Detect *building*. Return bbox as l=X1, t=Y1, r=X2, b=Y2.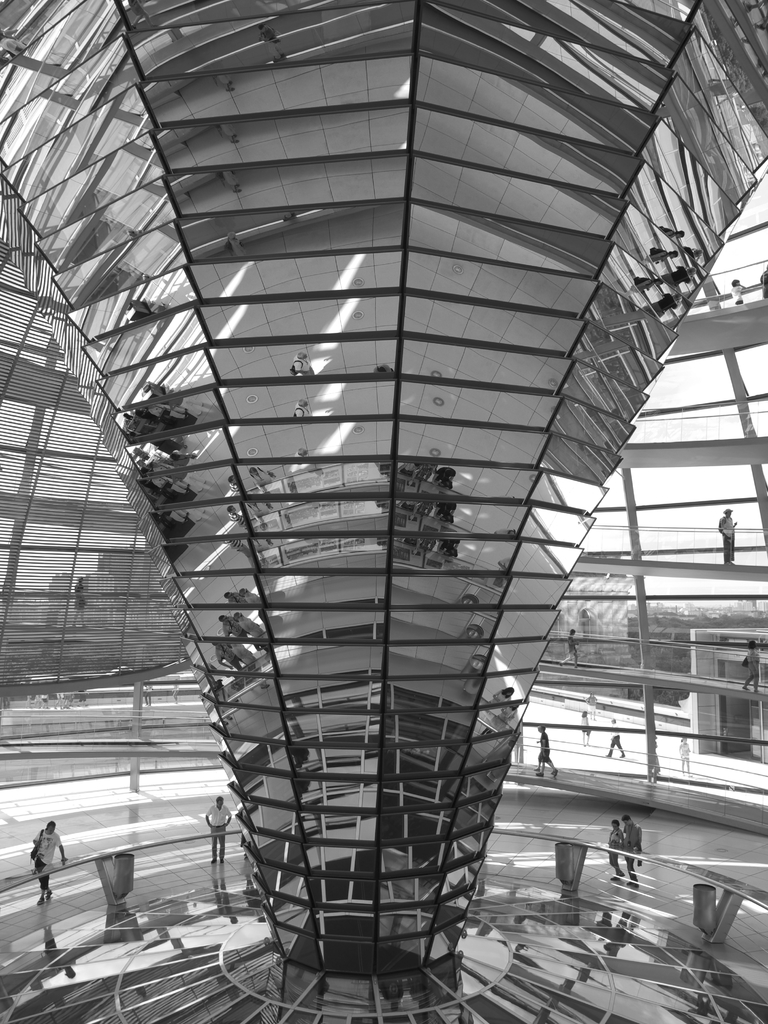
l=515, t=624, r=767, b=813.
